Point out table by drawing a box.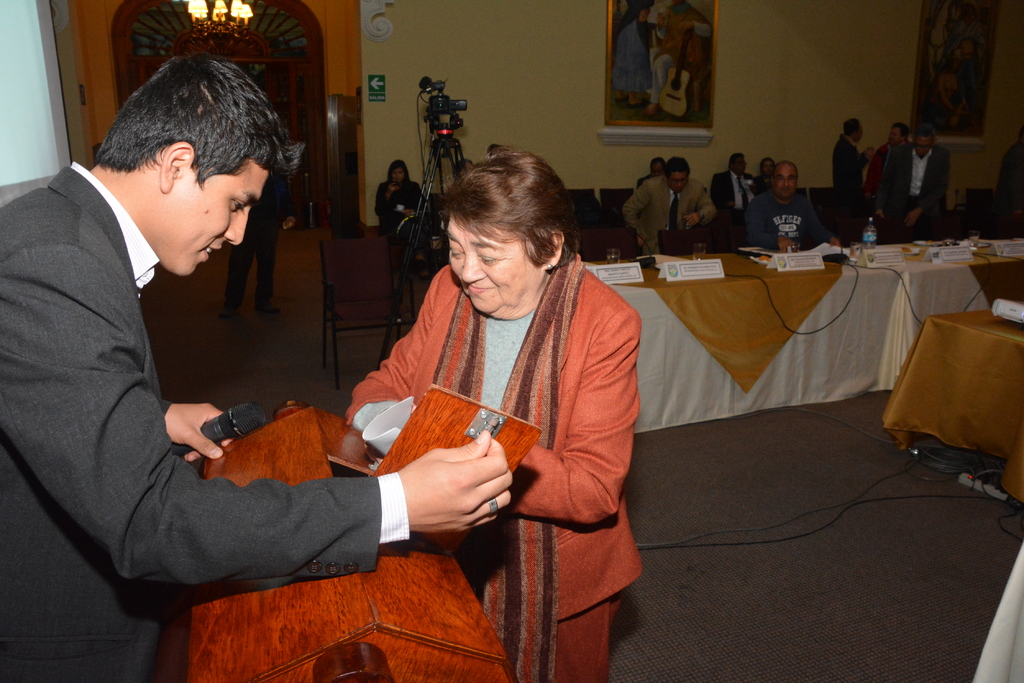
select_region(588, 232, 1023, 430).
